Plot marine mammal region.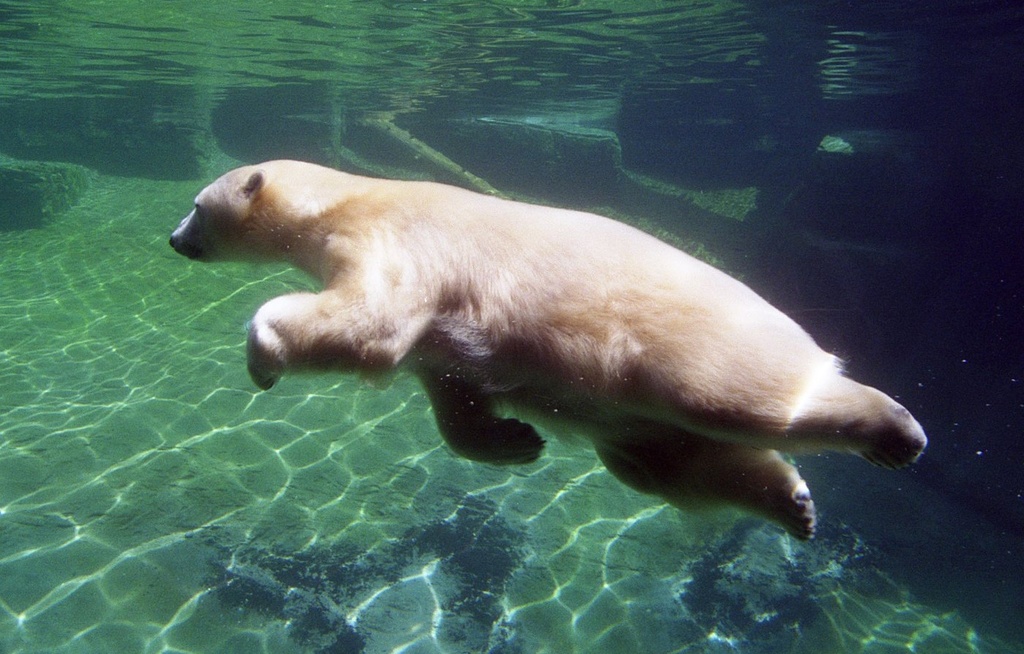
Plotted at box=[211, 141, 859, 537].
